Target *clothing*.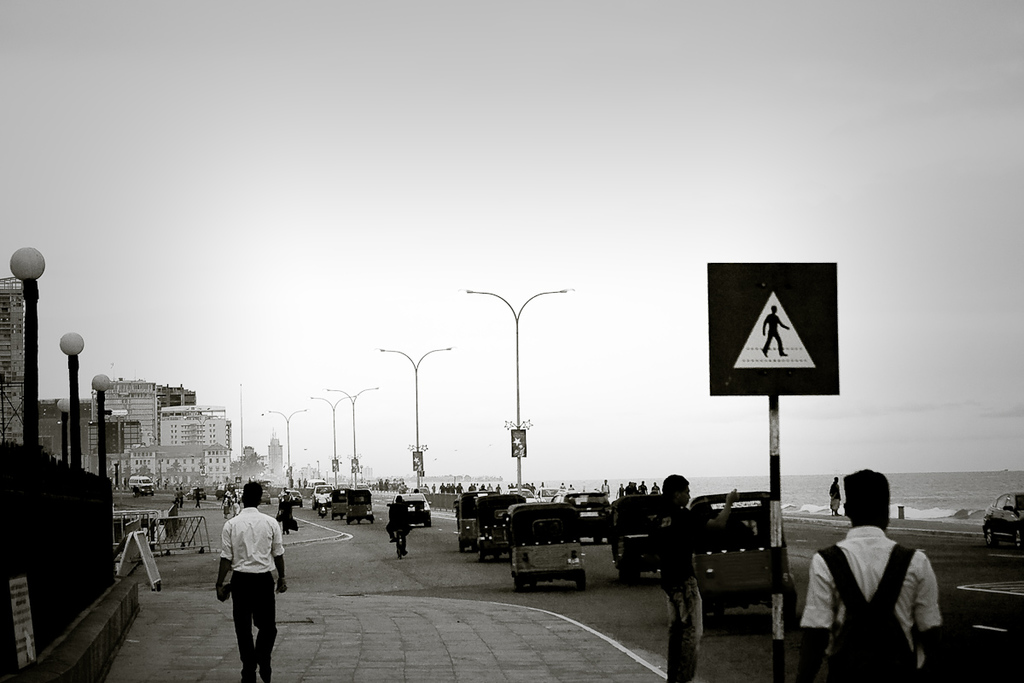
Target region: select_region(224, 502, 280, 573).
